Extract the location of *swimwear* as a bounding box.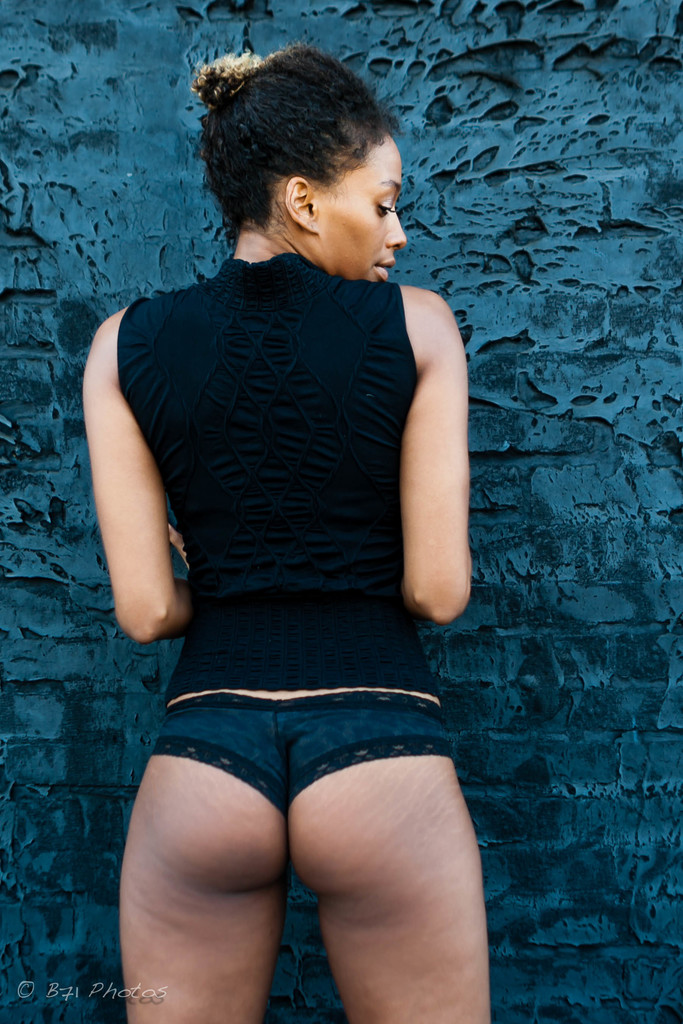
145 690 457 817.
